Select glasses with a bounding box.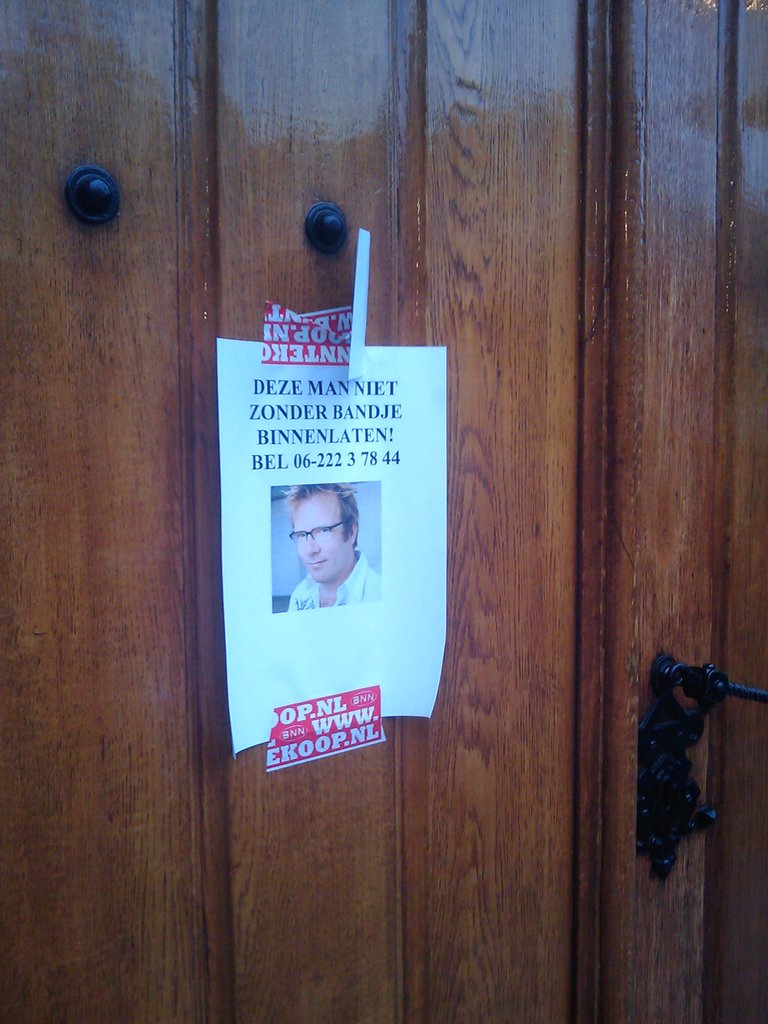
{"x1": 285, "y1": 519, "x2": 345, "y2": 540}.
